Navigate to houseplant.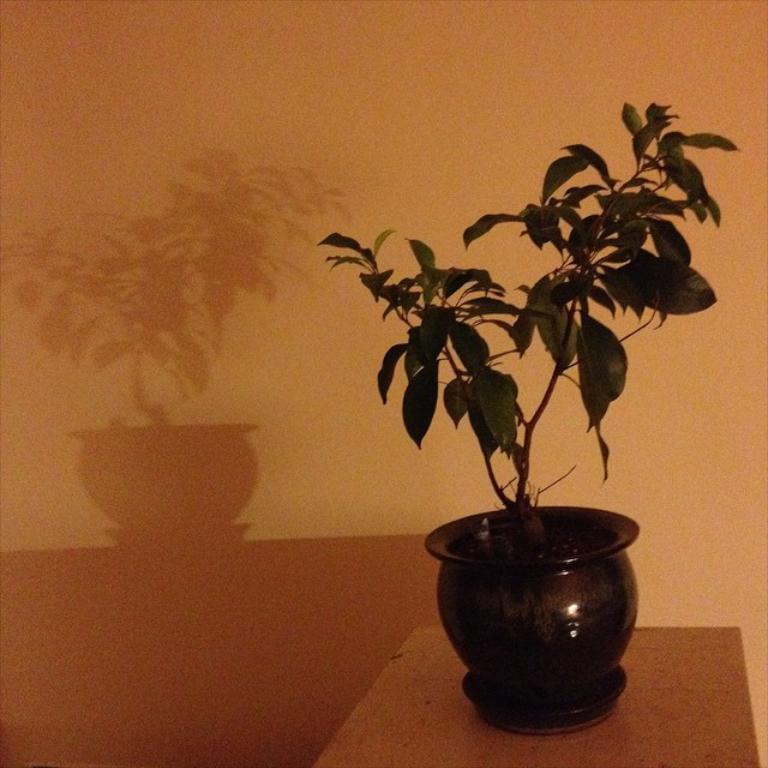
Navigation target: x1=288, y1=118, x2=720, y2=742.
